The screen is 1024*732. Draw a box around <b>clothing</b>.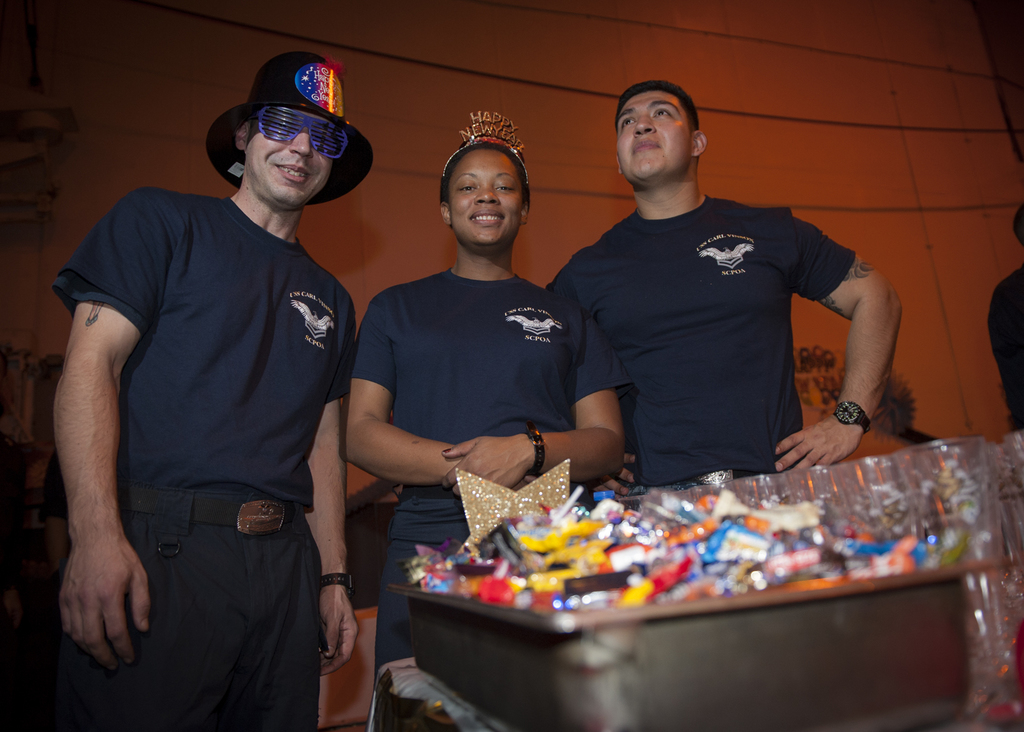
{"left": 52, "top": 183, "right": 356, "bottom": 731}.
